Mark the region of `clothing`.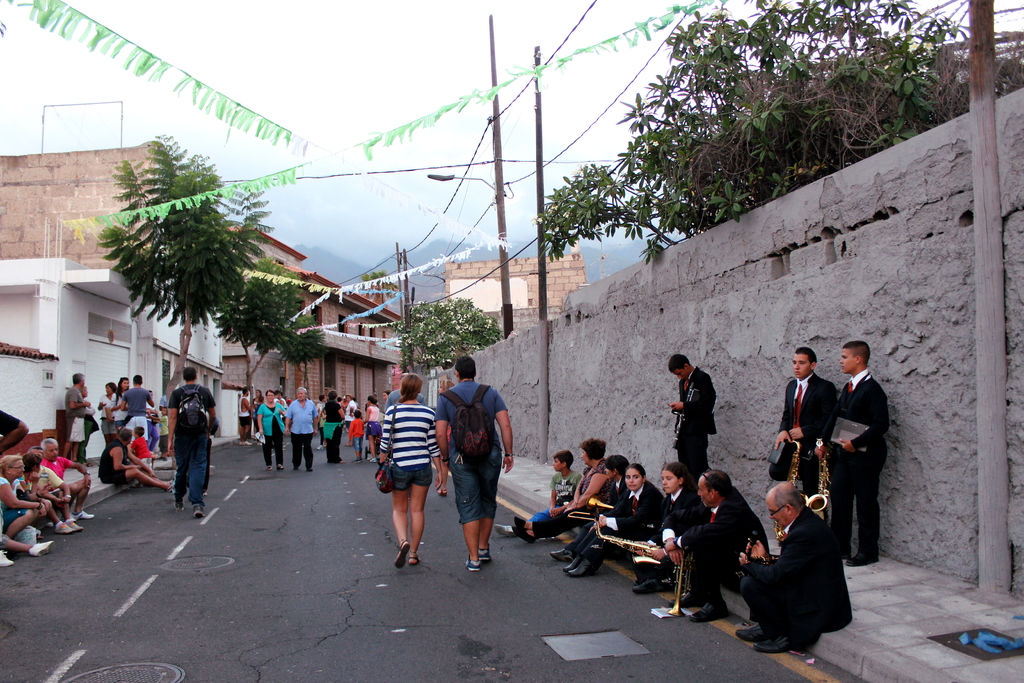
Region: pyautogui.locateOnScreen(93, 391, 116, 425).
